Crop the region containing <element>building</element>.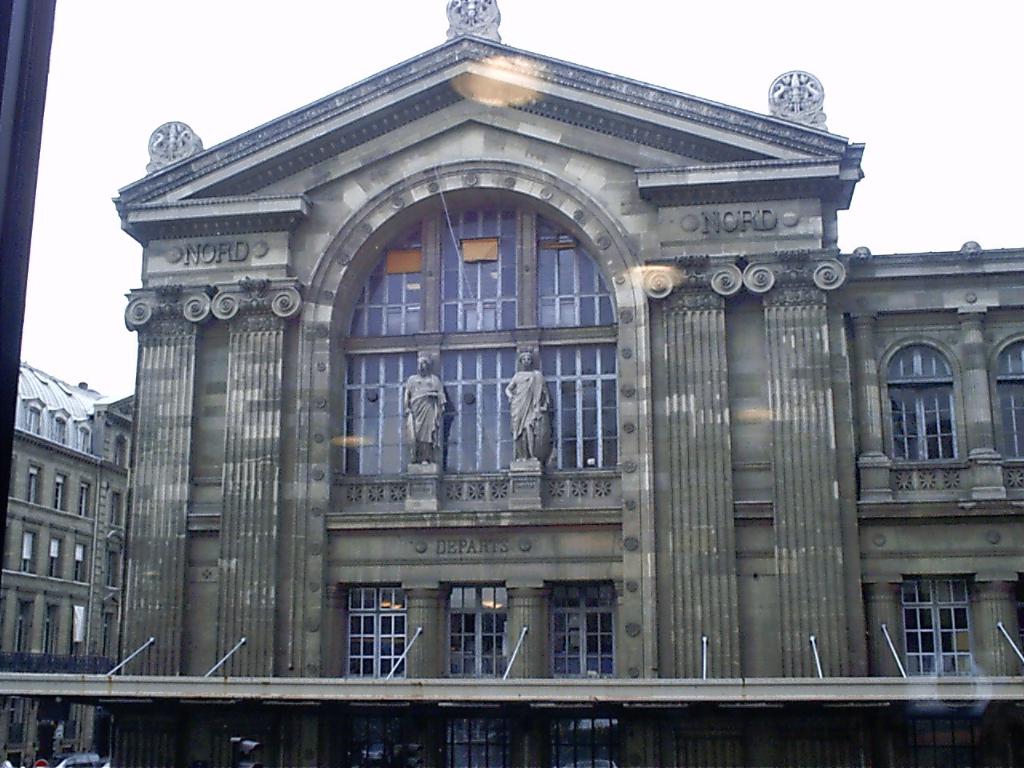
Crop region: box(0, 362, 134, 767).
